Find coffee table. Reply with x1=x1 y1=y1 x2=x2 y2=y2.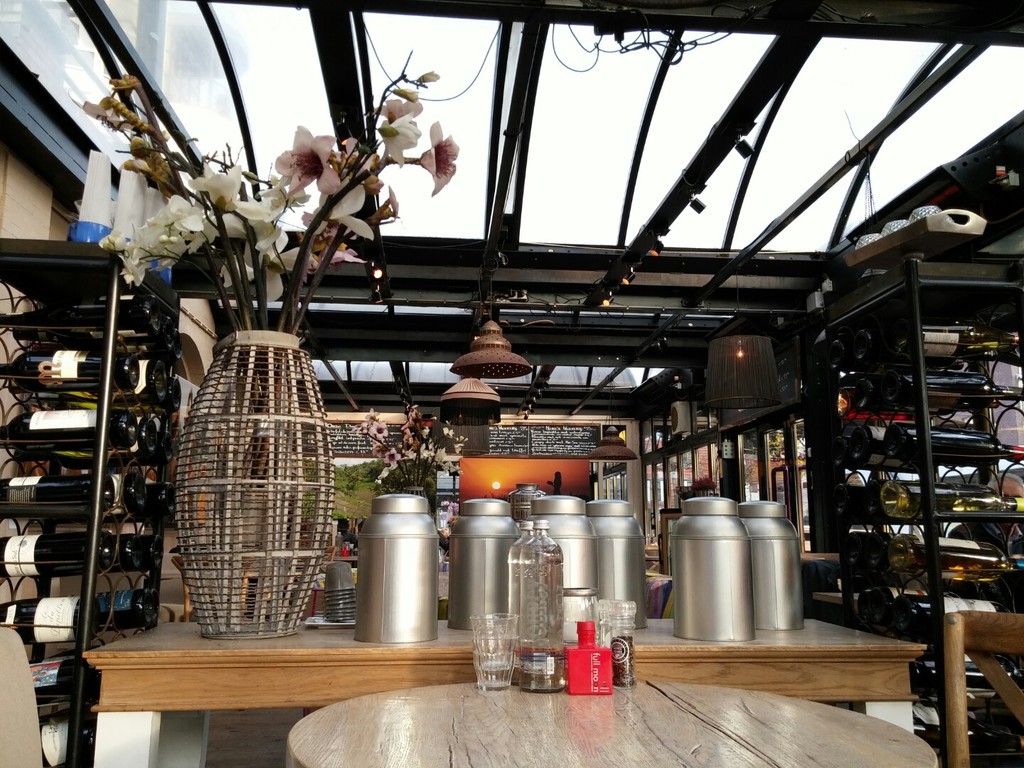
x1=290 y1=674 x2=944 y2=767.
